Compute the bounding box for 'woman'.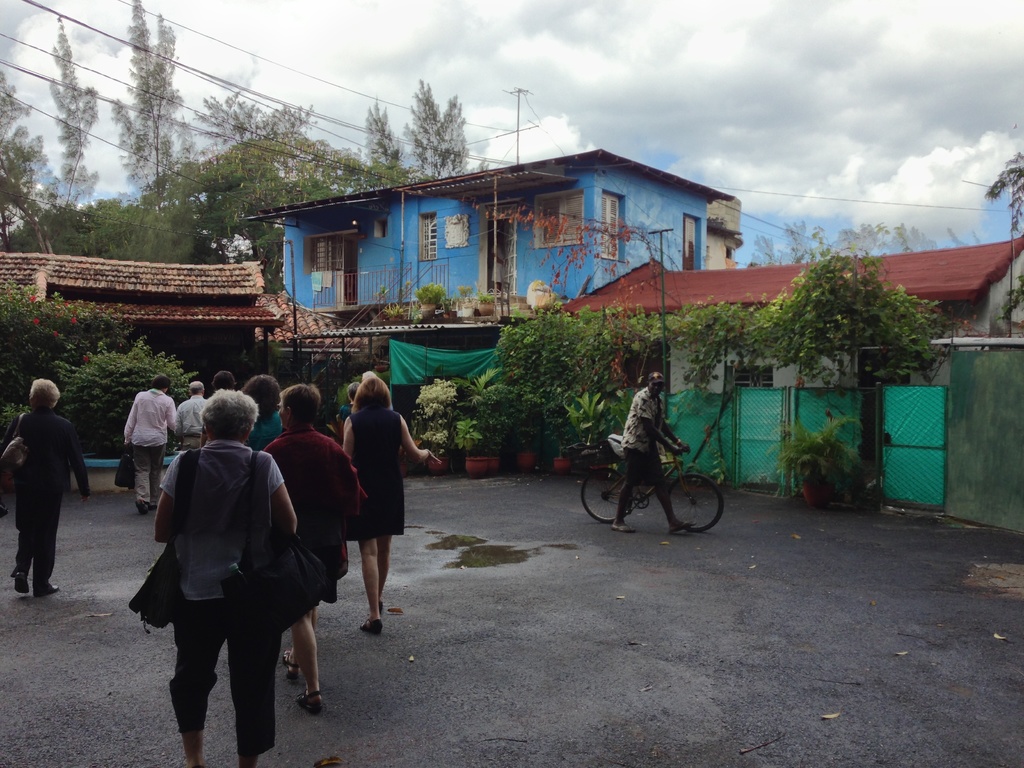
266,385,358,701.
